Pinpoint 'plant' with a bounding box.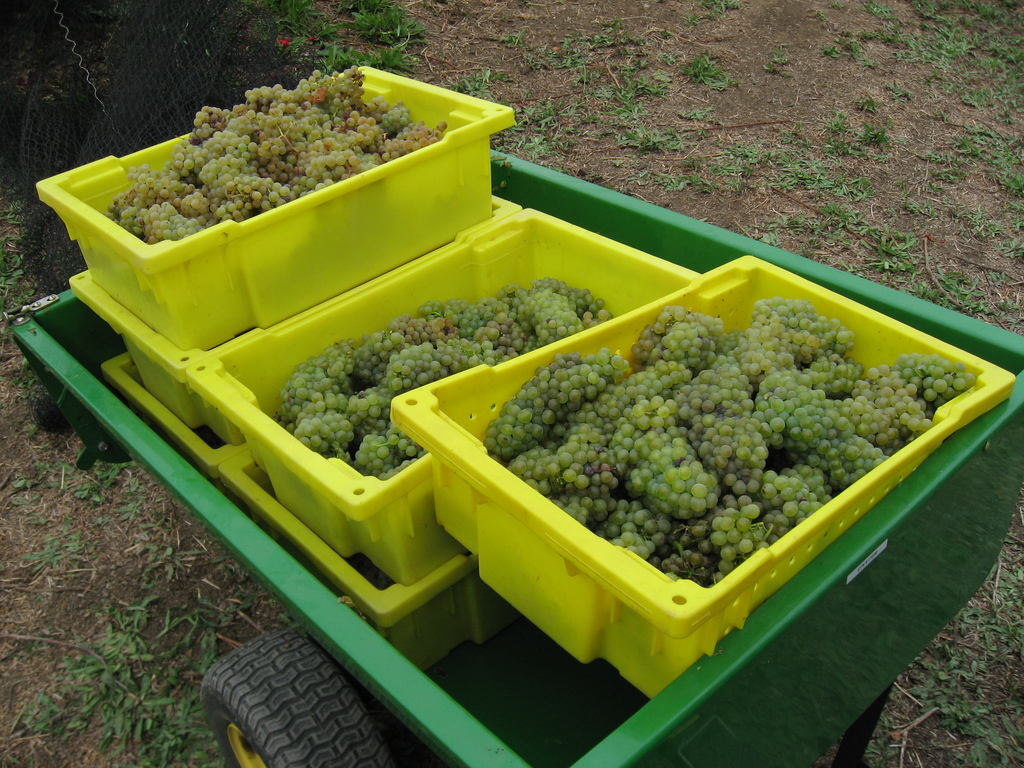
(x1=867, y1=0, x2=888, y2=21).
